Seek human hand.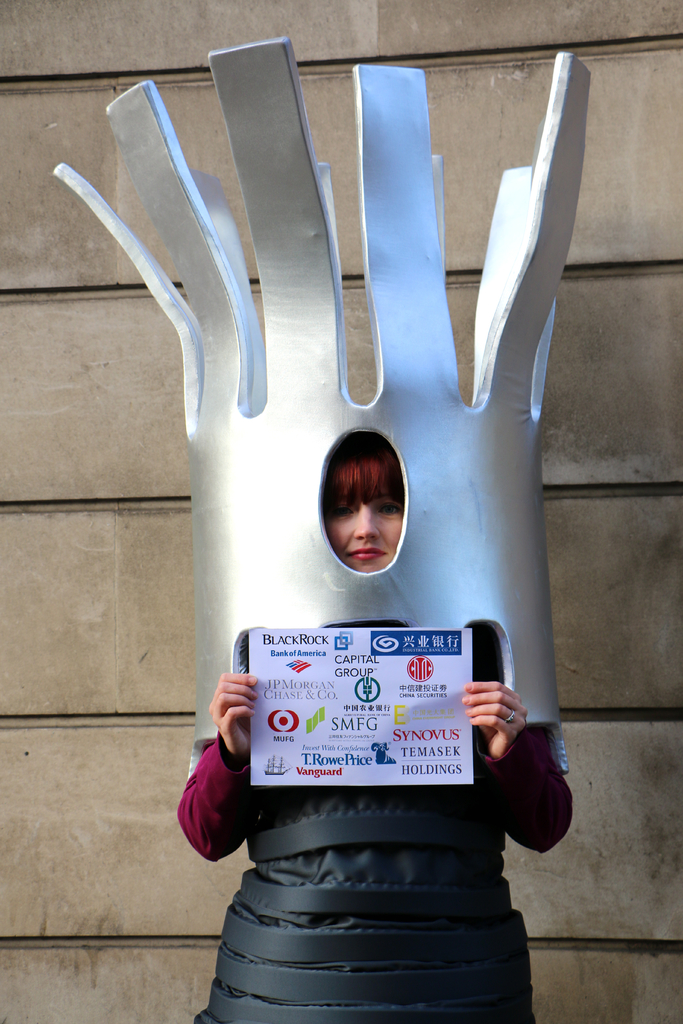
bbox(457, 678, 531, 767).
